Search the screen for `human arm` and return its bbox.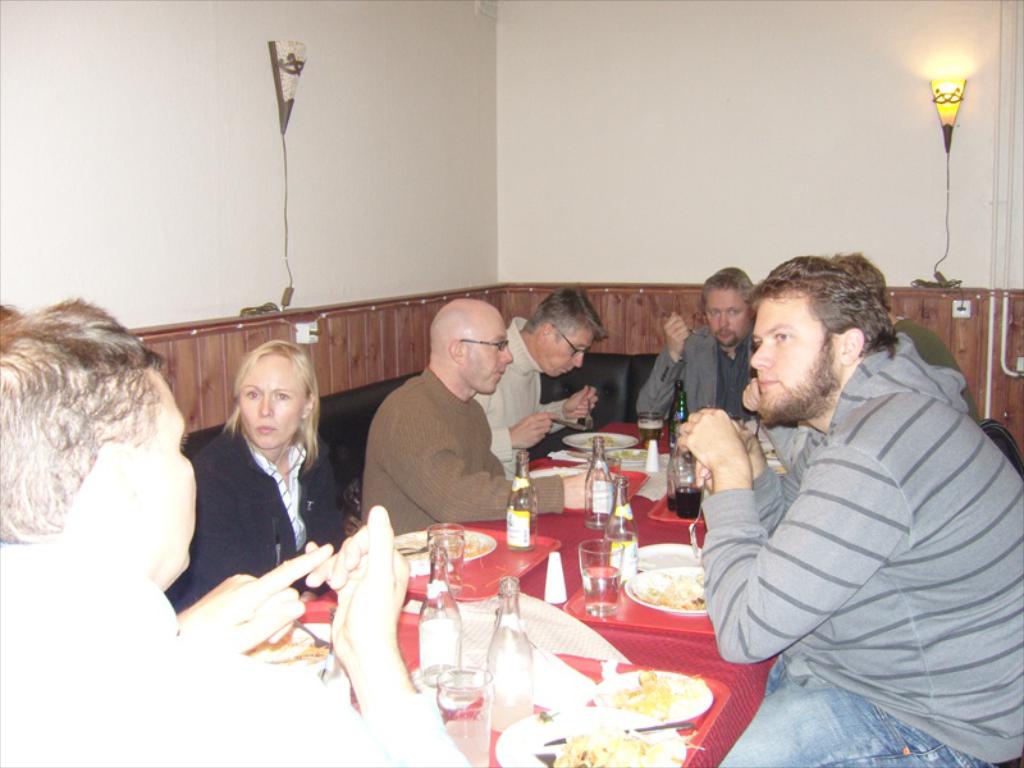
Found: BBox(296, 495, 480, 767).
